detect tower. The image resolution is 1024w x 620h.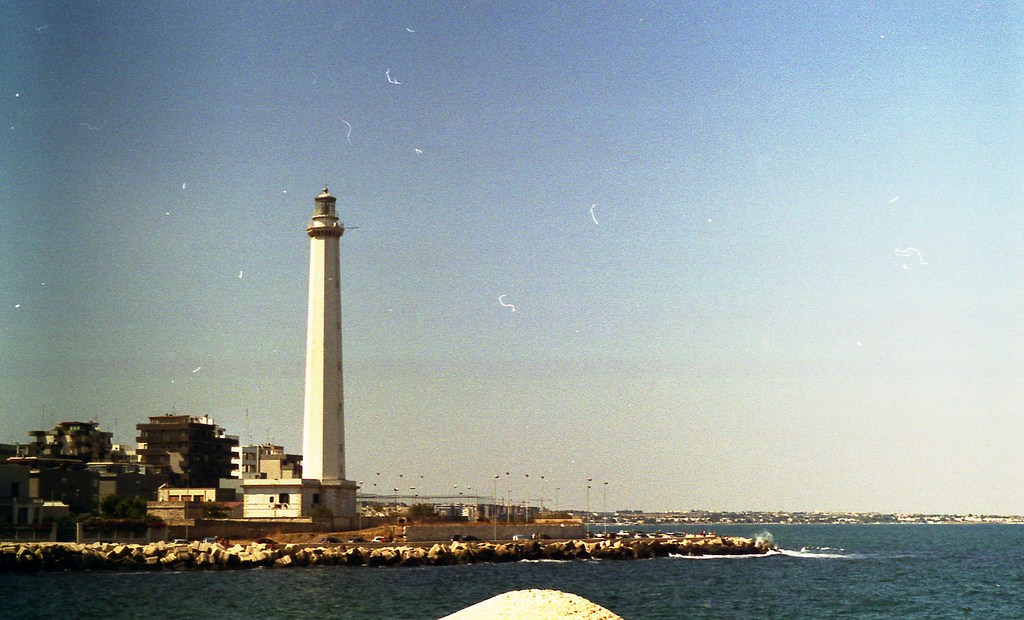
(301, 194, 370, 521).
